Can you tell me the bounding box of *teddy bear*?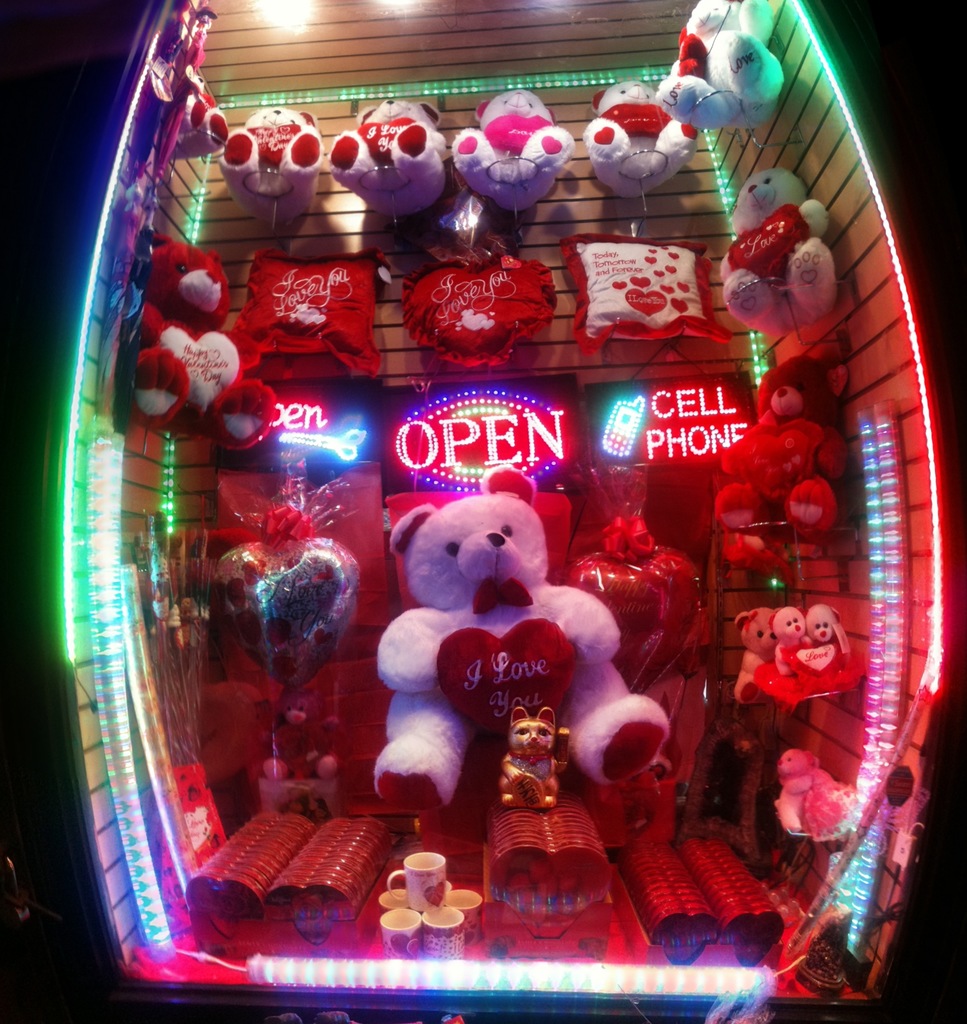
<bbox>326, 95, 444, 218</bbox>.
